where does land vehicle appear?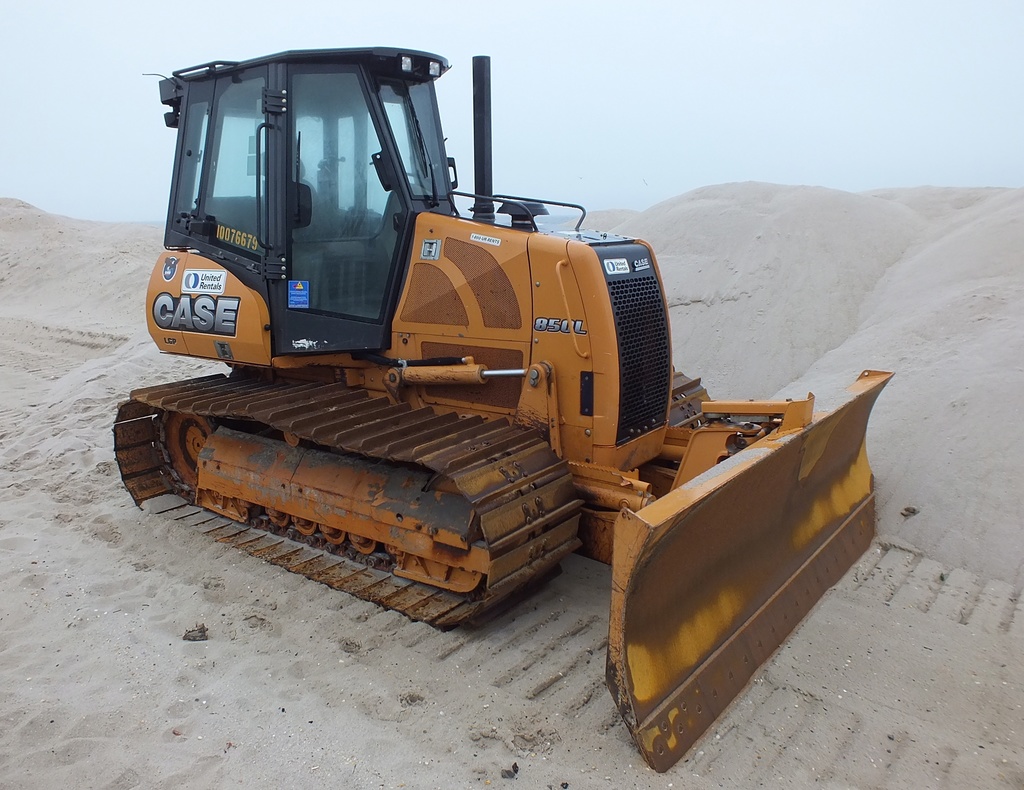
Appears at [x1=110, y1=52, x2=858, y2=690].
